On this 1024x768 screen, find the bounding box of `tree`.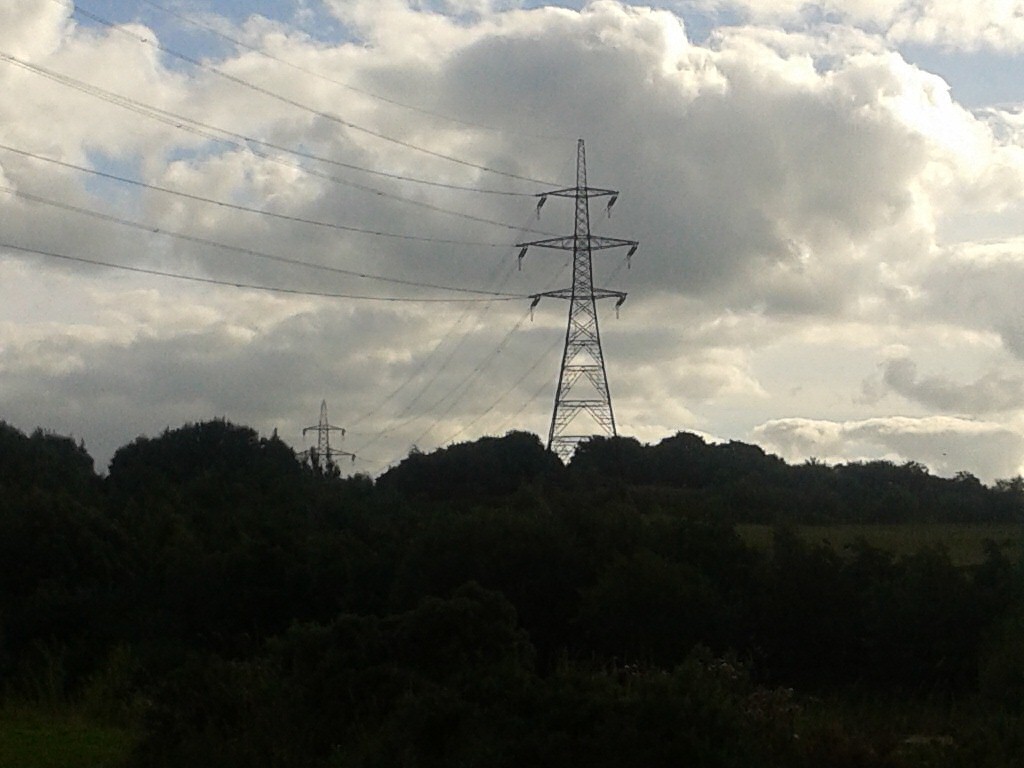
Bounding box: (x1=0, y1=426, x2=109, y2=515).
